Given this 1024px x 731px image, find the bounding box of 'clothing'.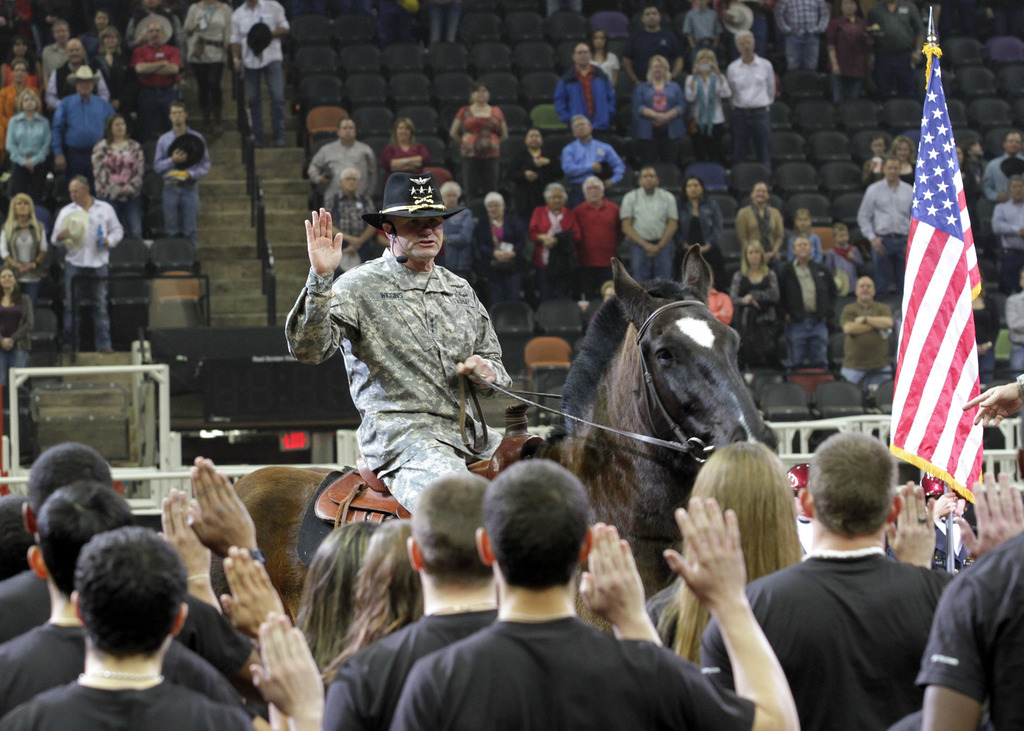
593:48:621:102.
